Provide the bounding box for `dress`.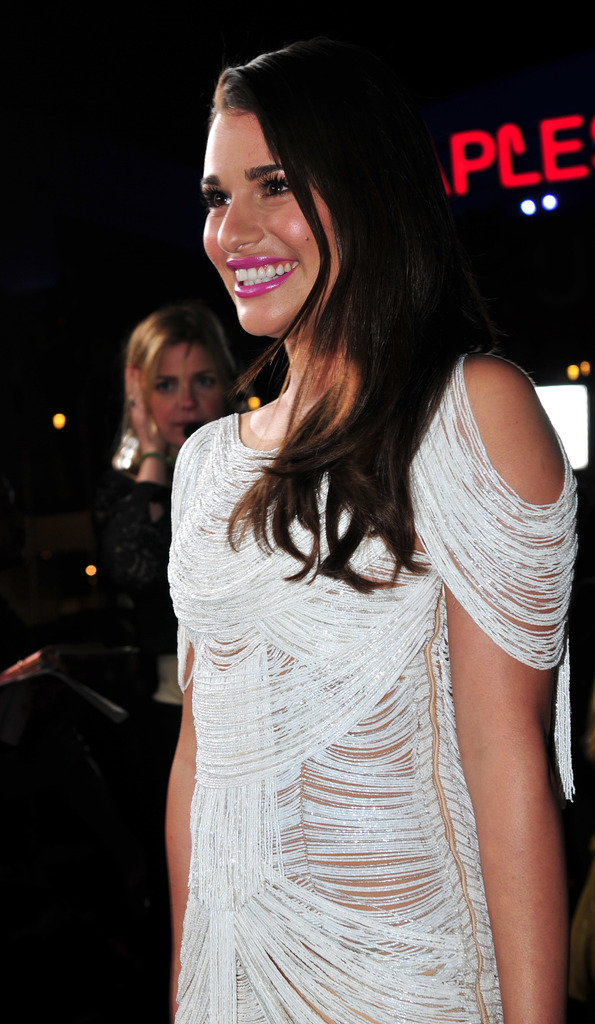
left=129, top=182, right=551, bottom=1023.
